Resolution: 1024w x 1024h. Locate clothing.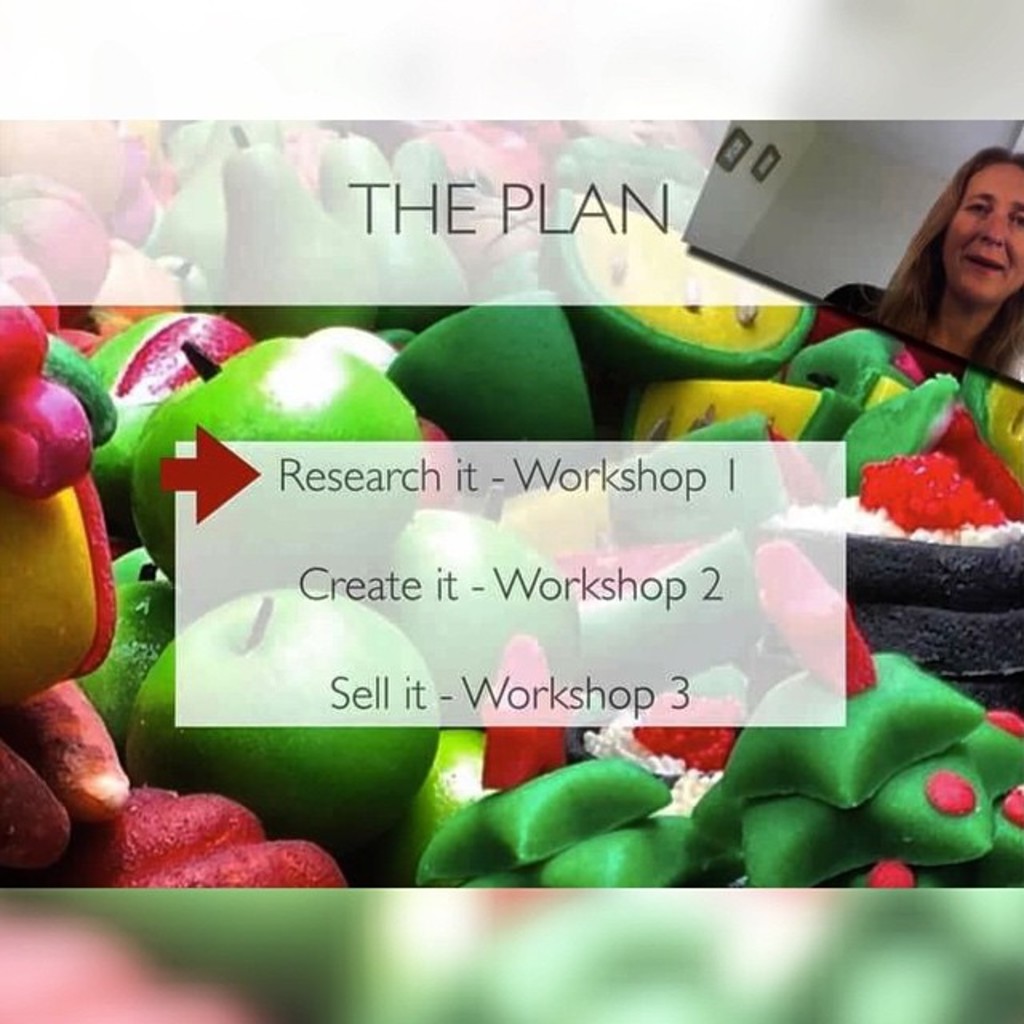
819, 270, 886, 334.
